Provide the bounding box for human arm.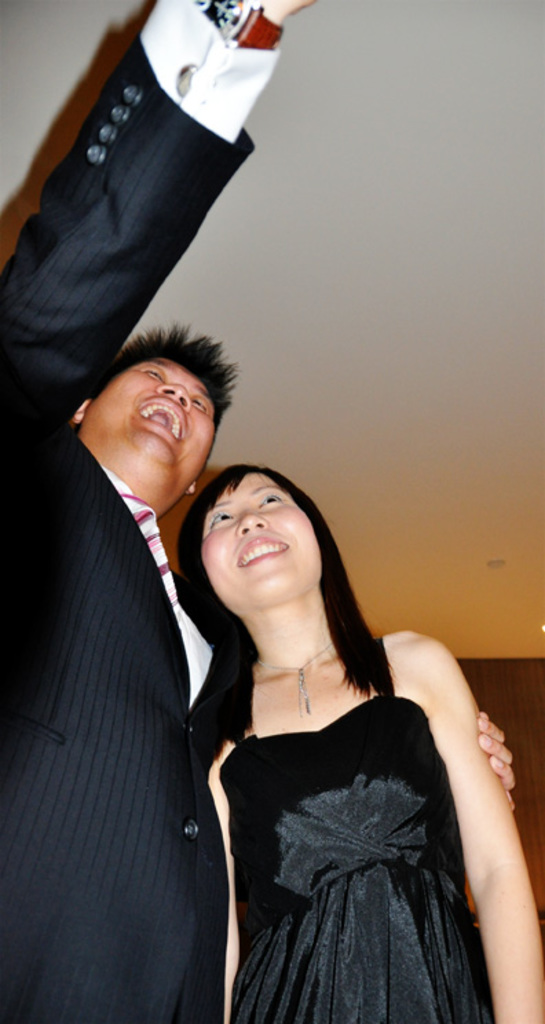
[x1=475, y1=713, x2=516, y2=813].
